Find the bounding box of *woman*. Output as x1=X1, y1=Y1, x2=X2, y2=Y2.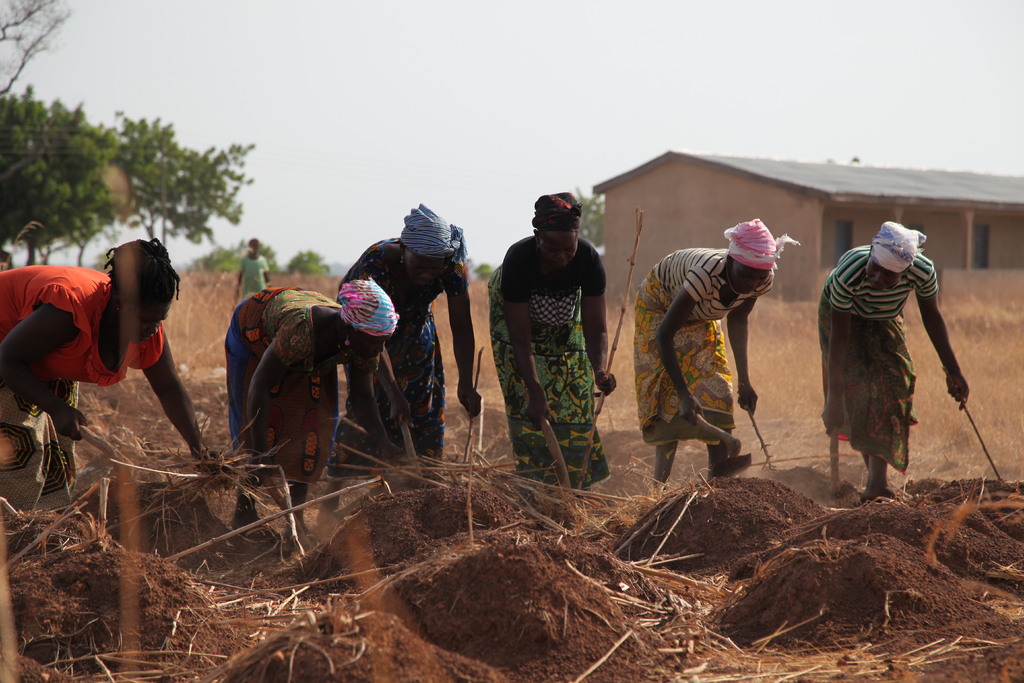
x1=216, y1=275, x2=410, y2=539.
